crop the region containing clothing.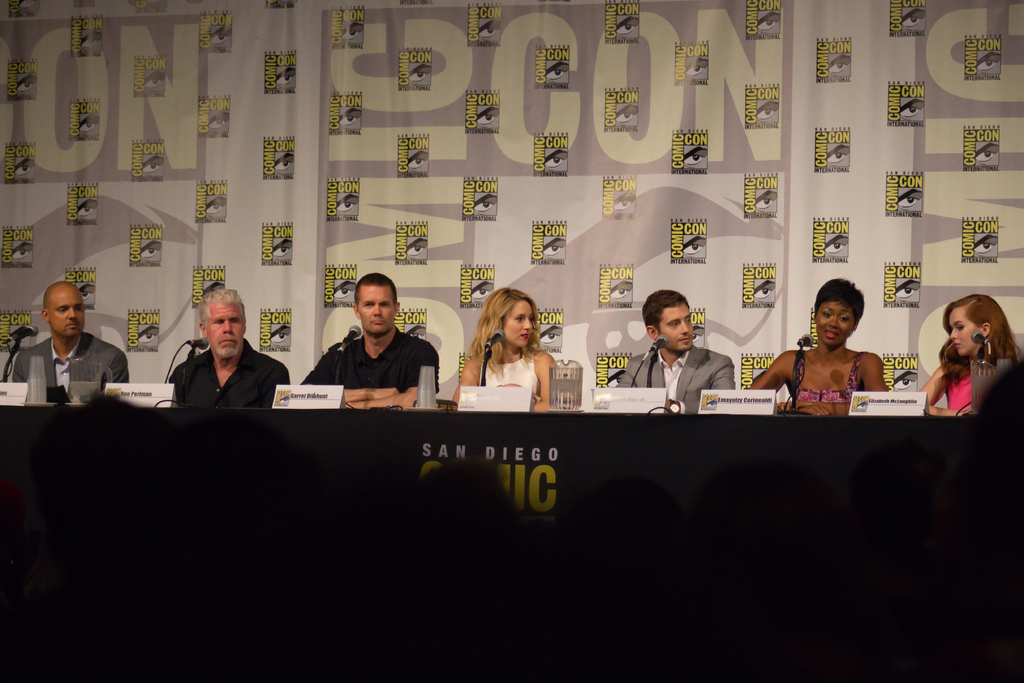
Crop region: [left=947, top=372, right=972, bottom=411].
